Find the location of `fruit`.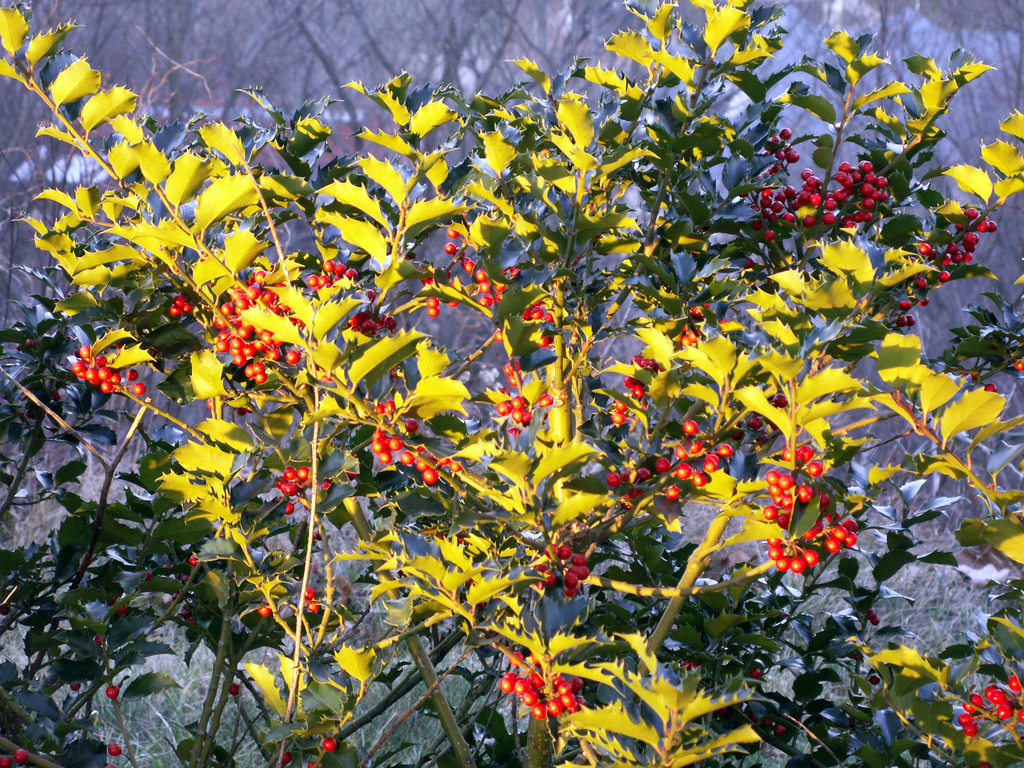
Location: x1=511 y1=413 x2=530 y2=425.
